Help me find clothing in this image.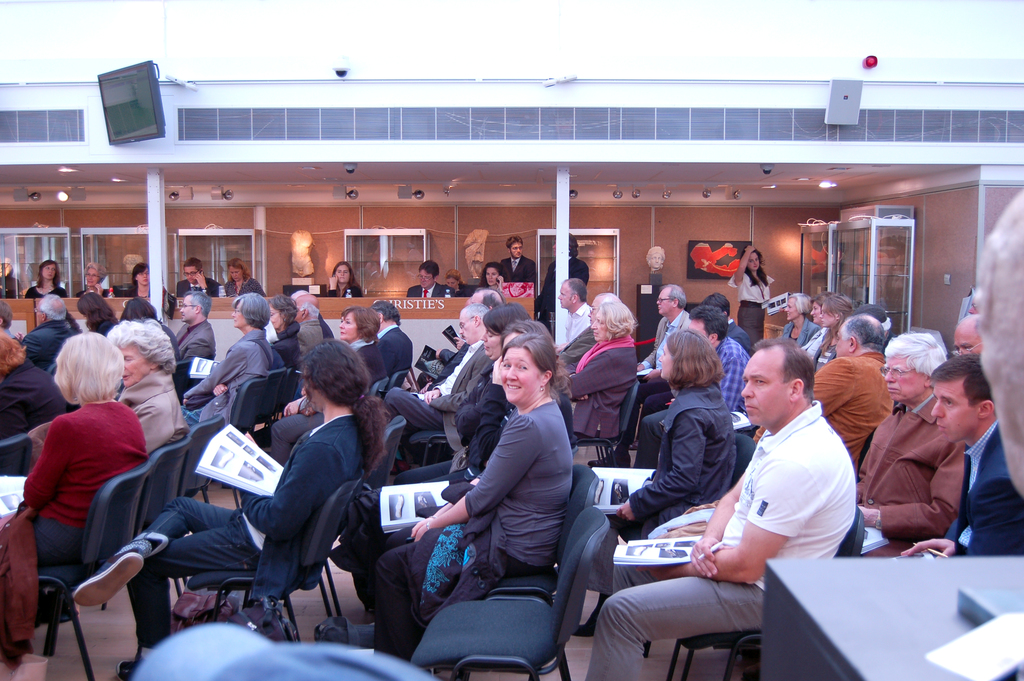
Found it: [579, 389, 867, 680].
